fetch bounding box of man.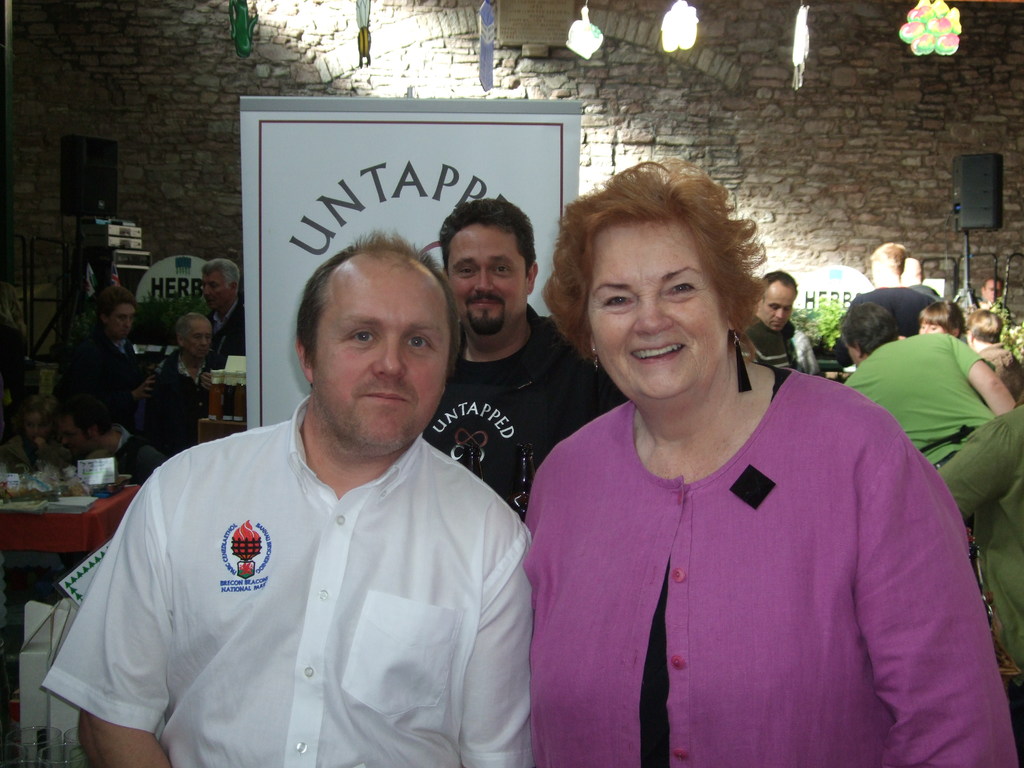
Bbox: <box>82,194,555,749</box>.
